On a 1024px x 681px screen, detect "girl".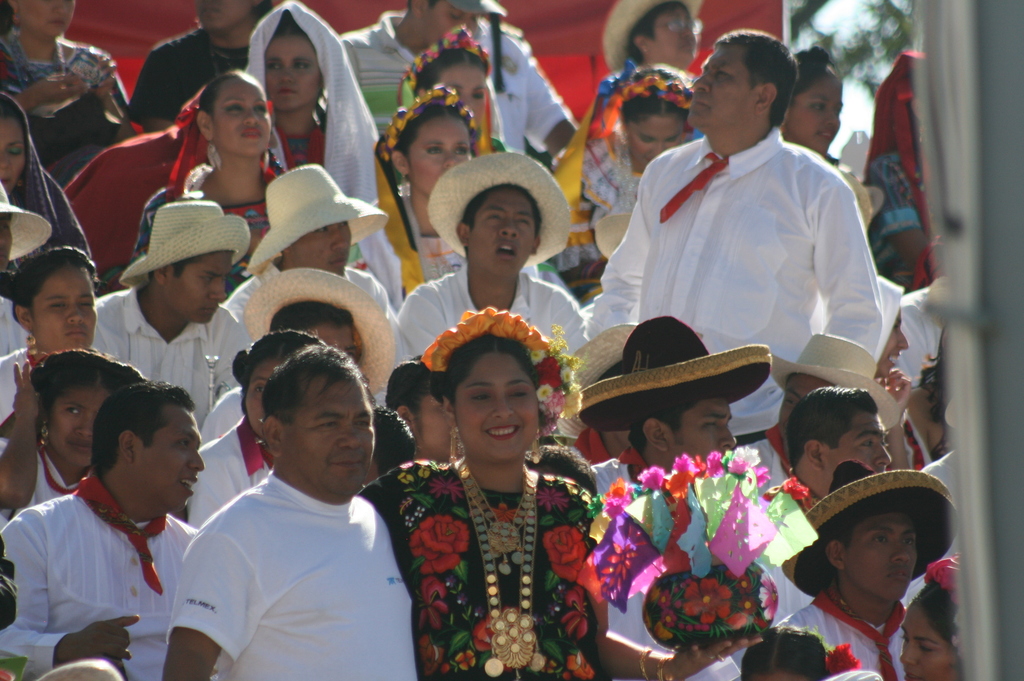
region(128, 64, 289, 266).
